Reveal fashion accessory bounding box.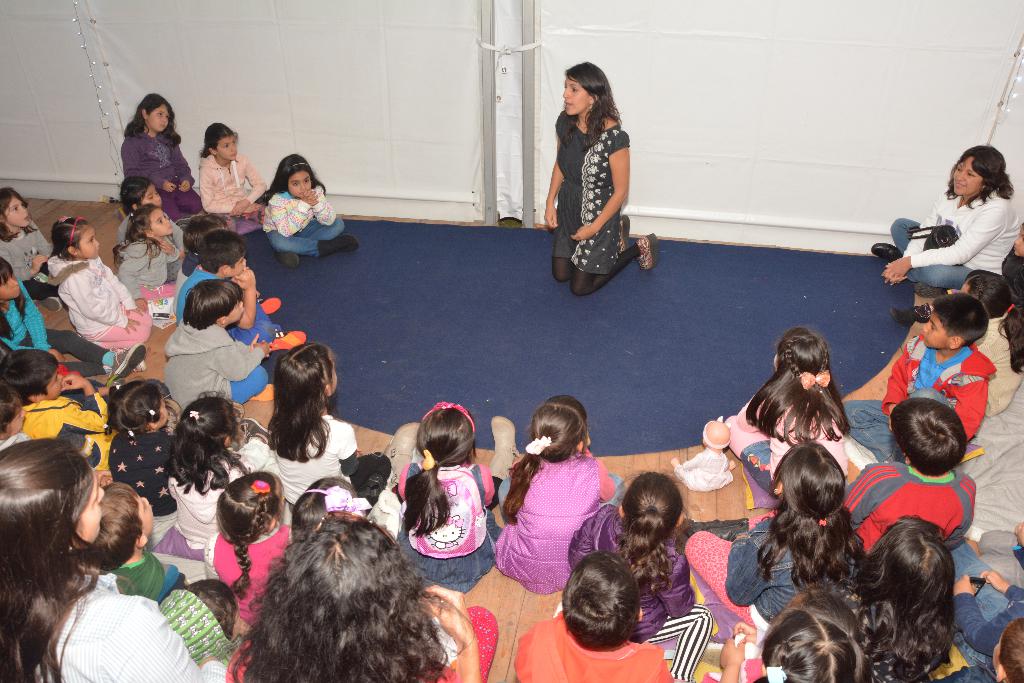
Revealed: [65, 215, 85, 245].
